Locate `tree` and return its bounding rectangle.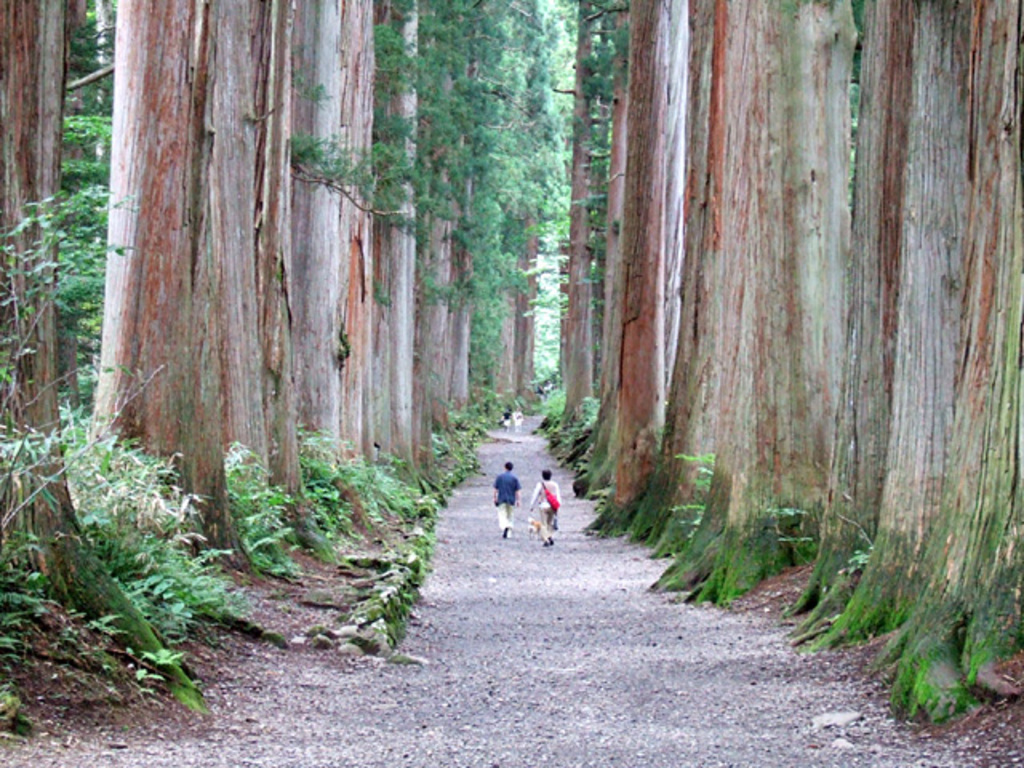
select_region(355, 0, 435, 502).
